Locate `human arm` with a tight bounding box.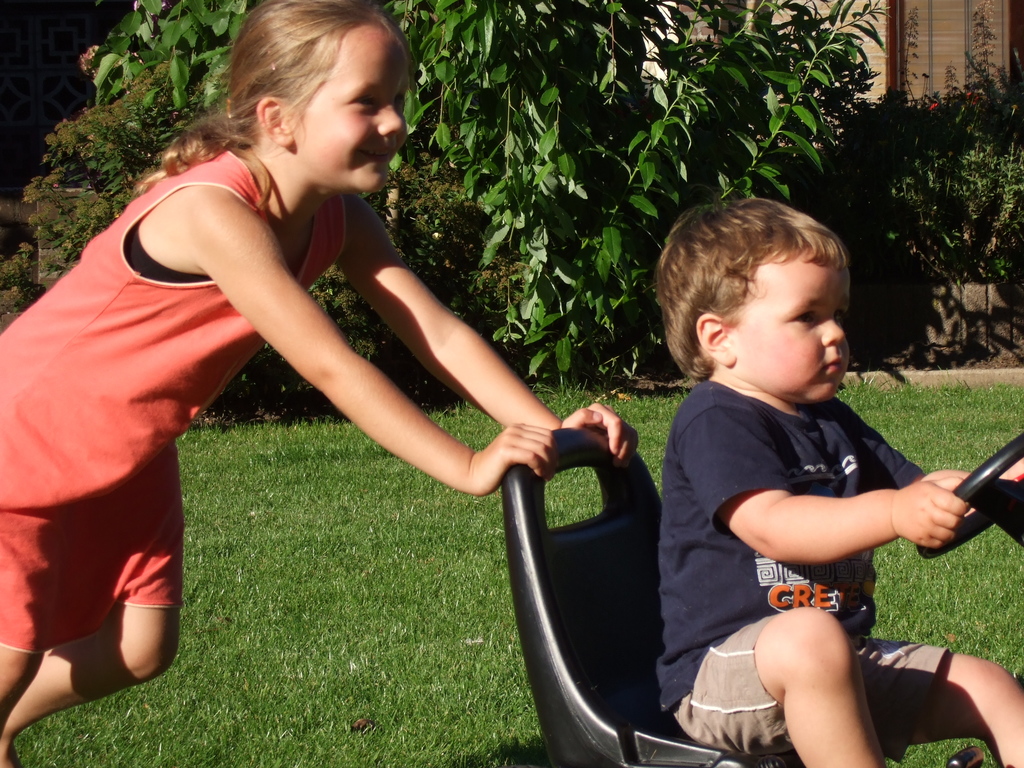
<bbox>327, 189, 647, 462</bbox>.
